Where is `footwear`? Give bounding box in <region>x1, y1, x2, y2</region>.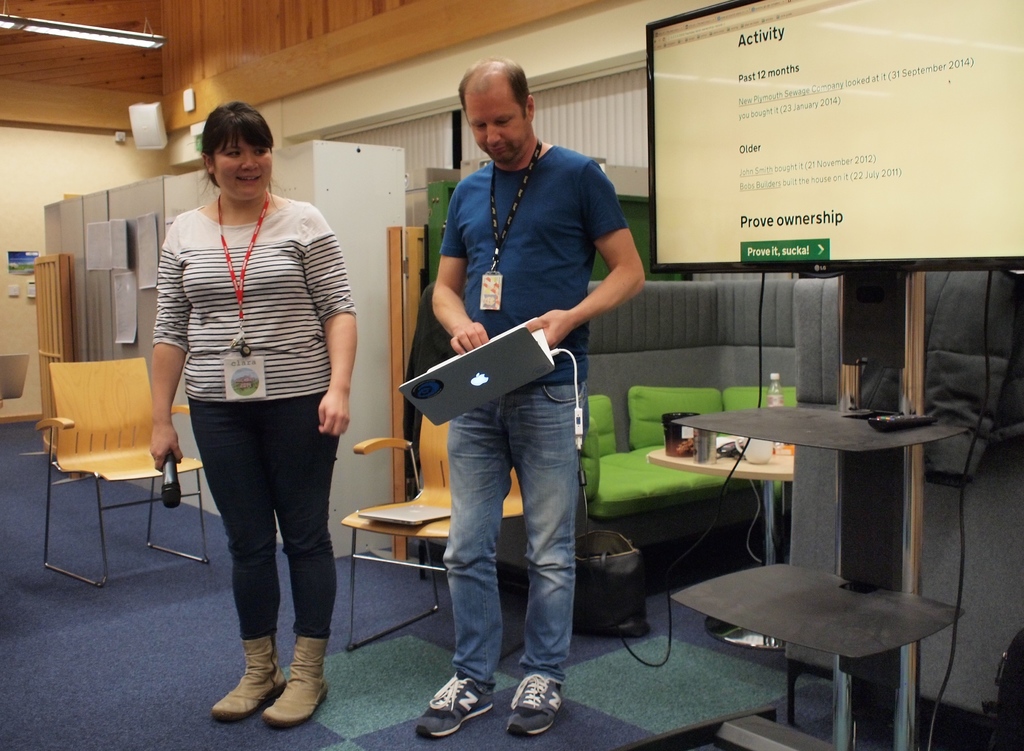
<region>259, 621, 325, 729</region>.
